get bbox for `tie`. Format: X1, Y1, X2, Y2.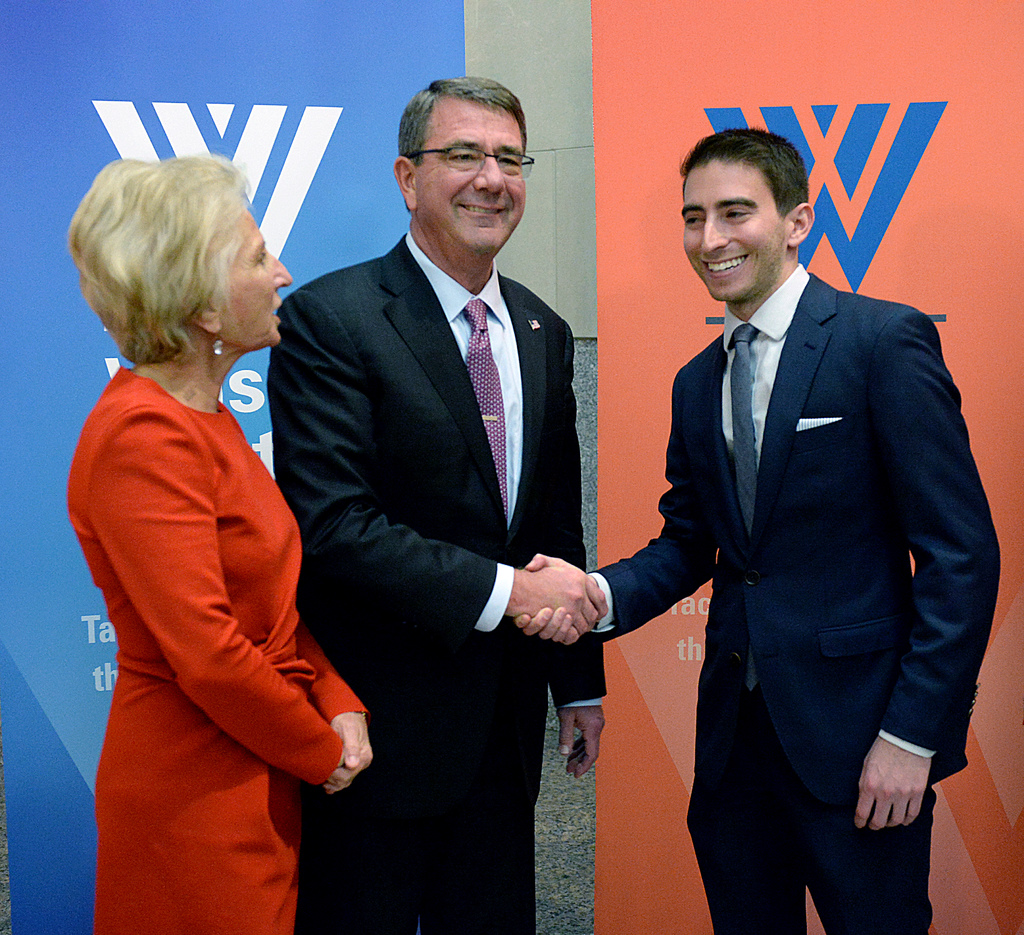
459, 303, 504, 529.
